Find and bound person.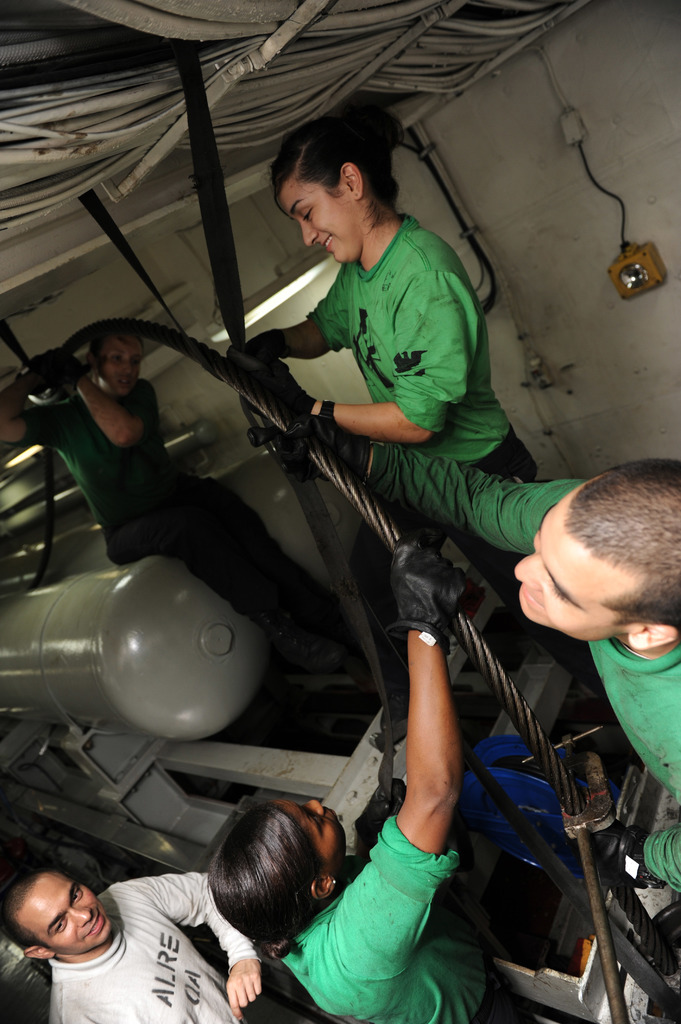
Bound: [0, 332, 372, 697].
